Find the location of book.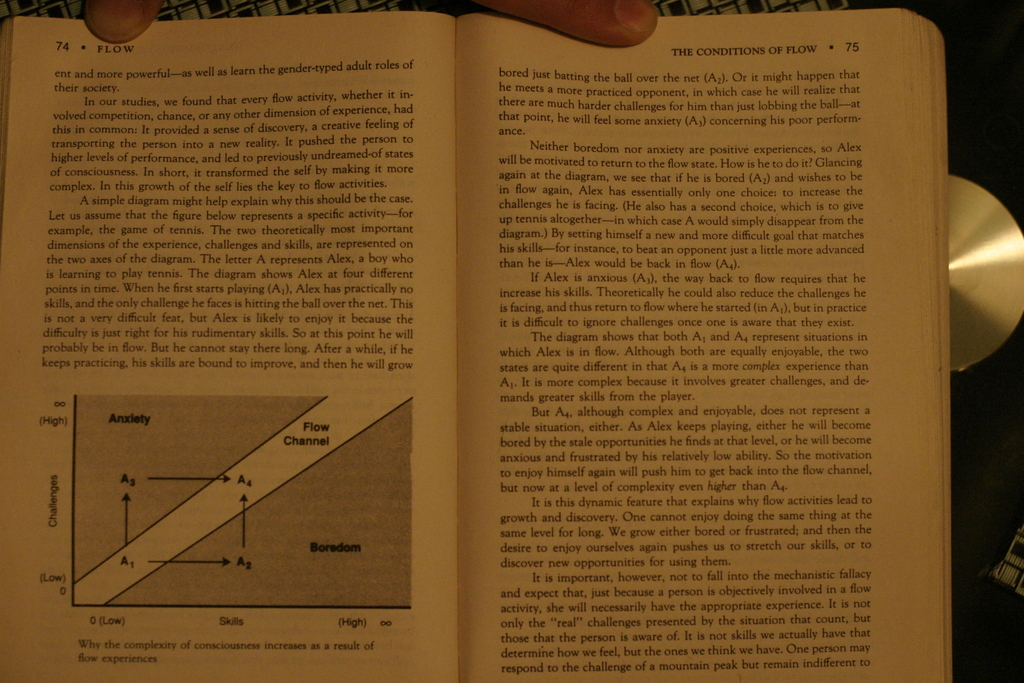
Location: box=[60, 0, 953, 643].
